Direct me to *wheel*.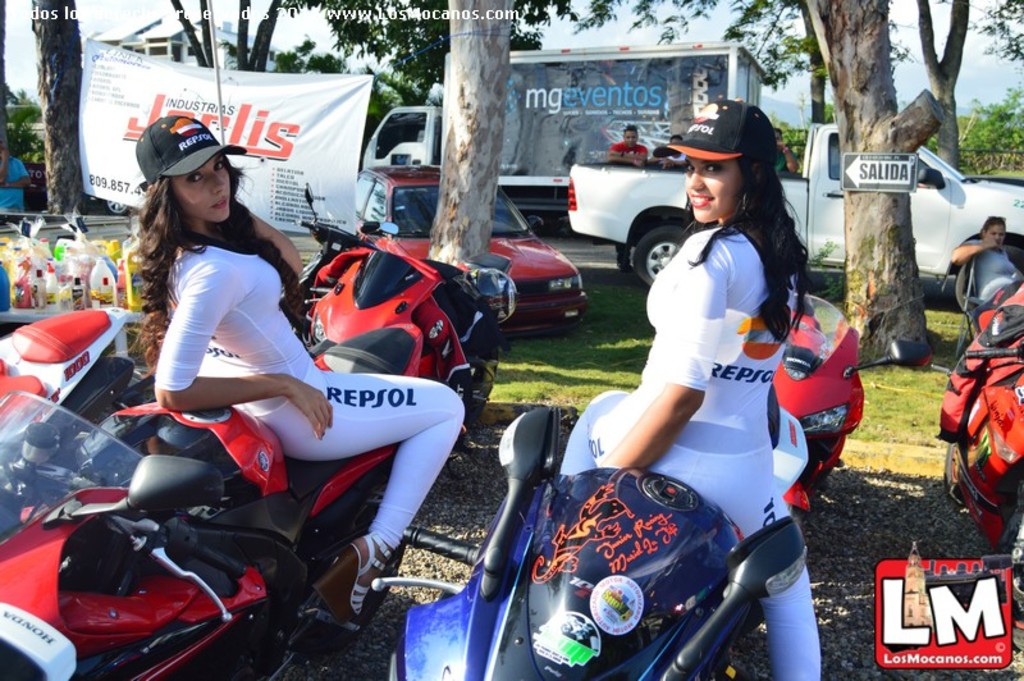
Direction: locate(631, 215, 694, 285).
